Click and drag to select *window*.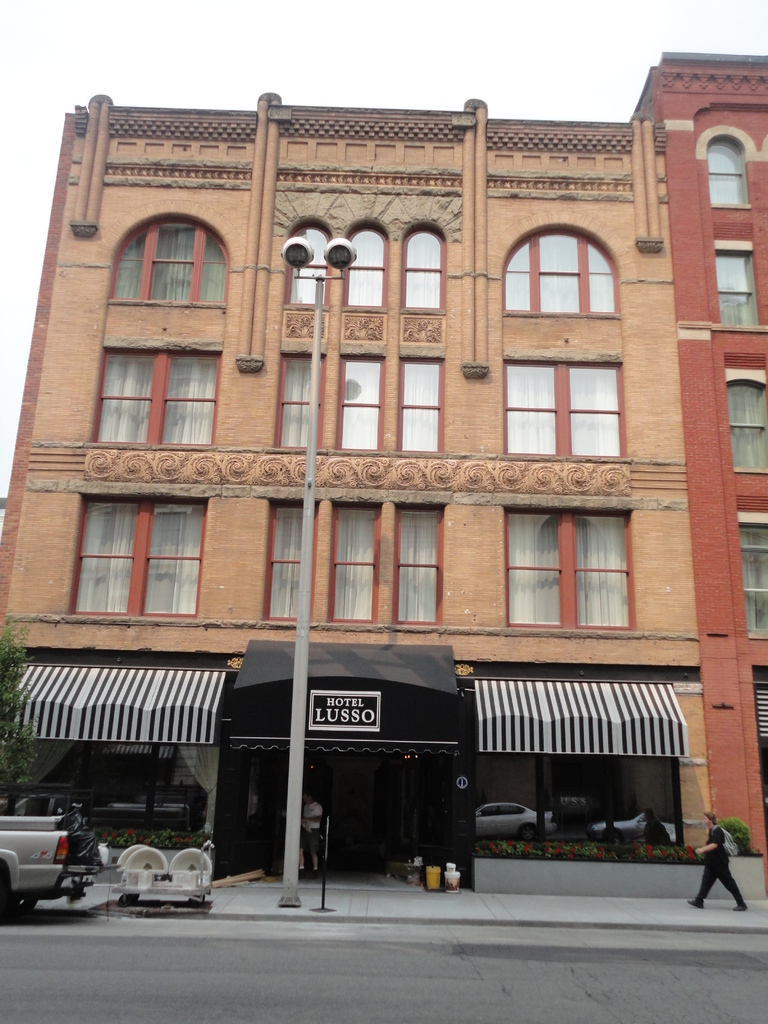
Selection: [262, 492, 312, 627].
